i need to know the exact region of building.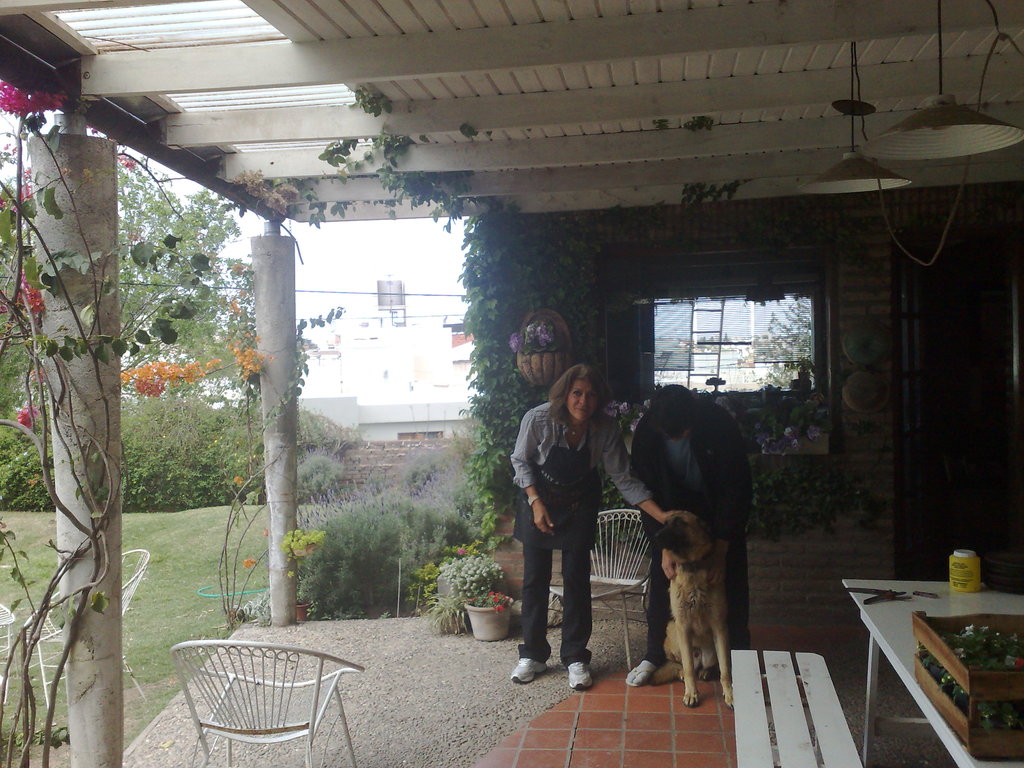
Region: 0 0 1023 767.
